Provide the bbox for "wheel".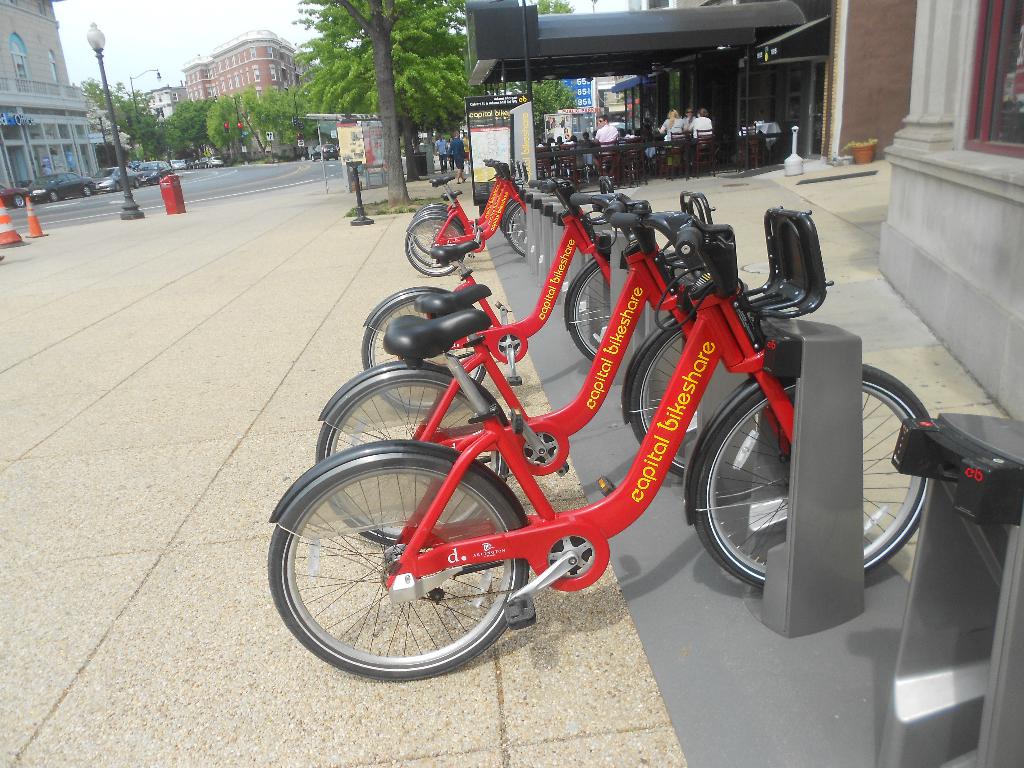
[x1=276, y1=459, x2=522, y2=672].
